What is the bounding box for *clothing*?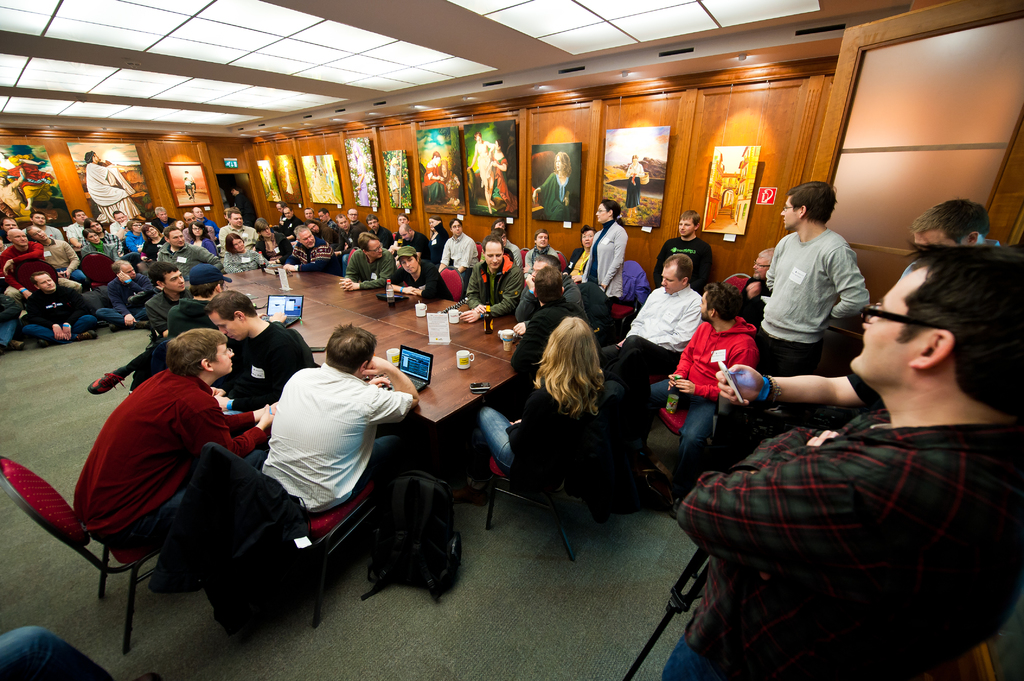
bbox=[182, 177, 192, 191].
